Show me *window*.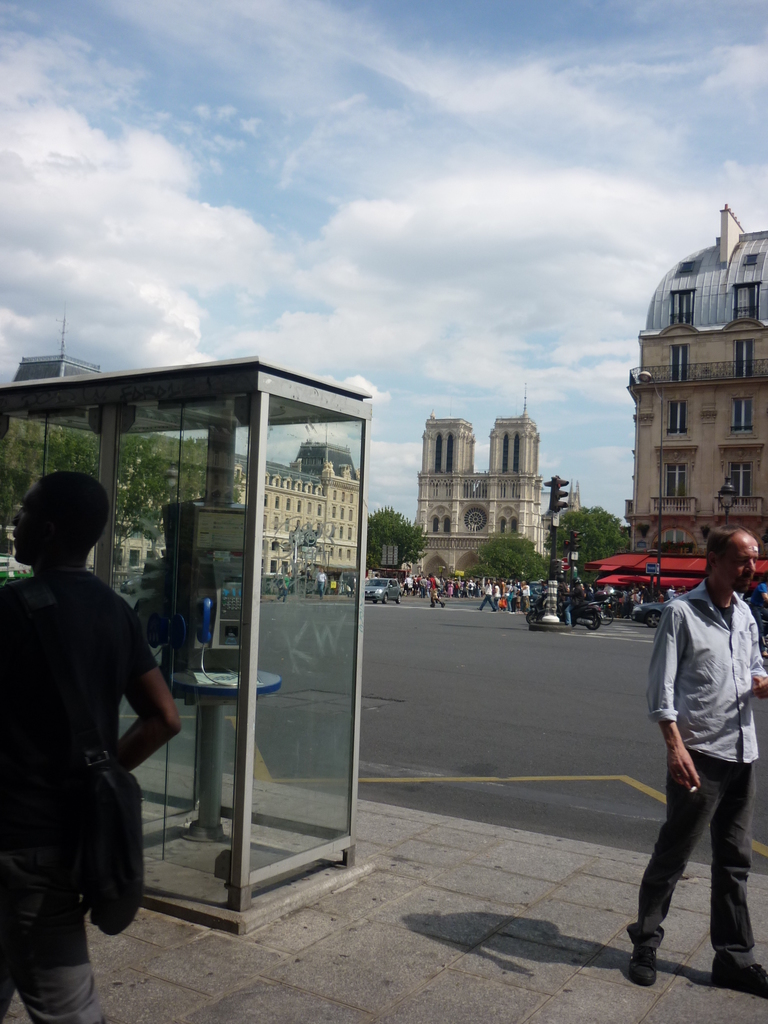
*window* is here: 660,466,685,501.
